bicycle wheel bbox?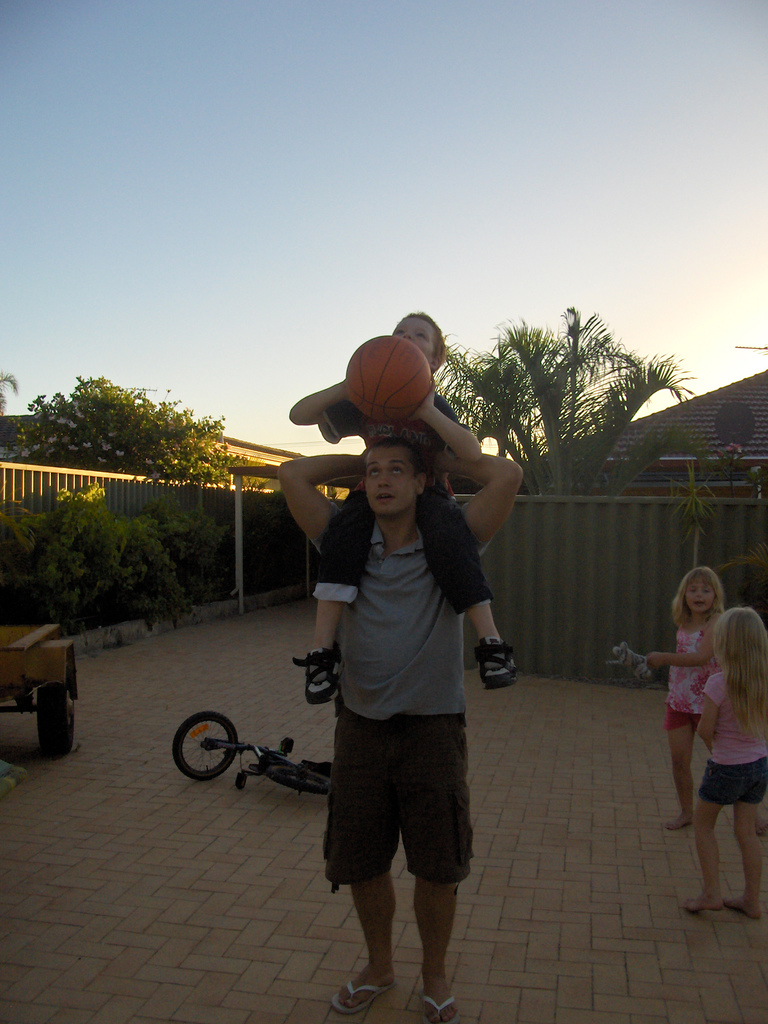
[x1=266, y1=760, x2=329, y2=796]
